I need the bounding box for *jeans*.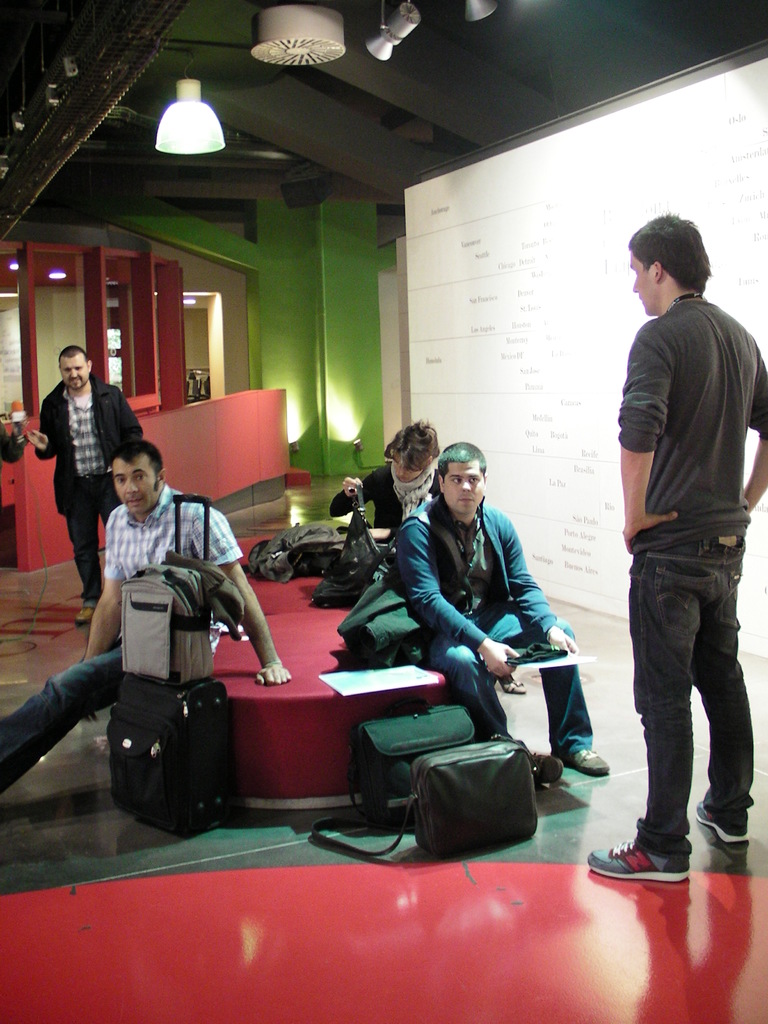
Here it is: BBox(0, 640, 120, 792).
